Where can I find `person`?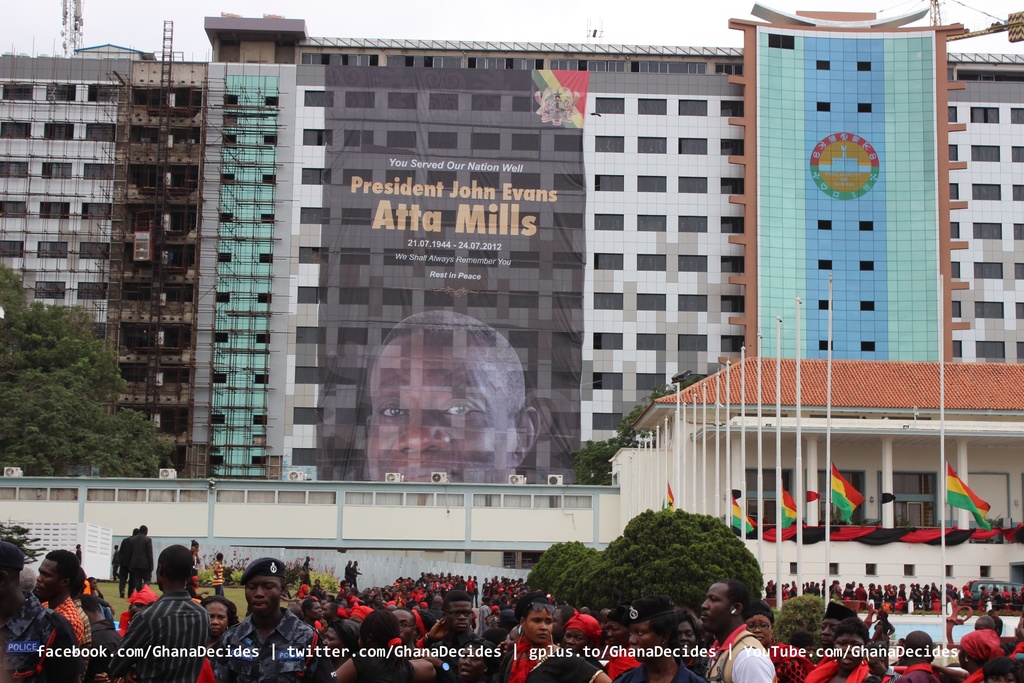
You can find it at {"left": 806, "top": 615, "right": 878, "bottom": 682}.
